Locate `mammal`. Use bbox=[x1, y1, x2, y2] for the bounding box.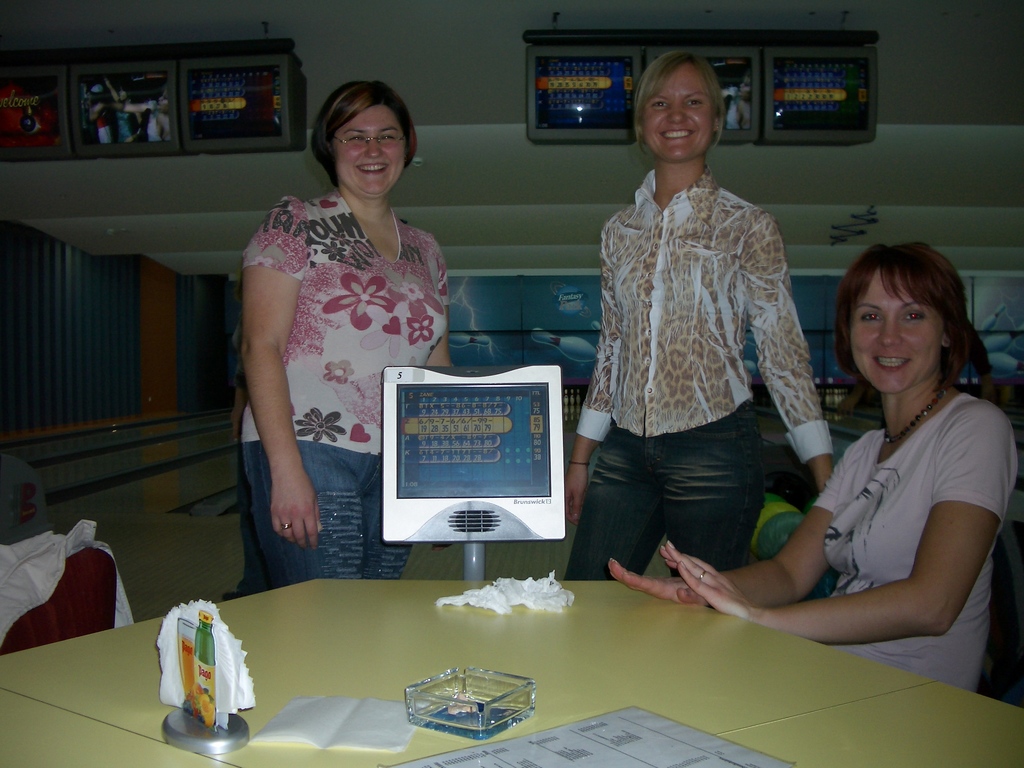
bbox=[703, 248, 1014, 677].
